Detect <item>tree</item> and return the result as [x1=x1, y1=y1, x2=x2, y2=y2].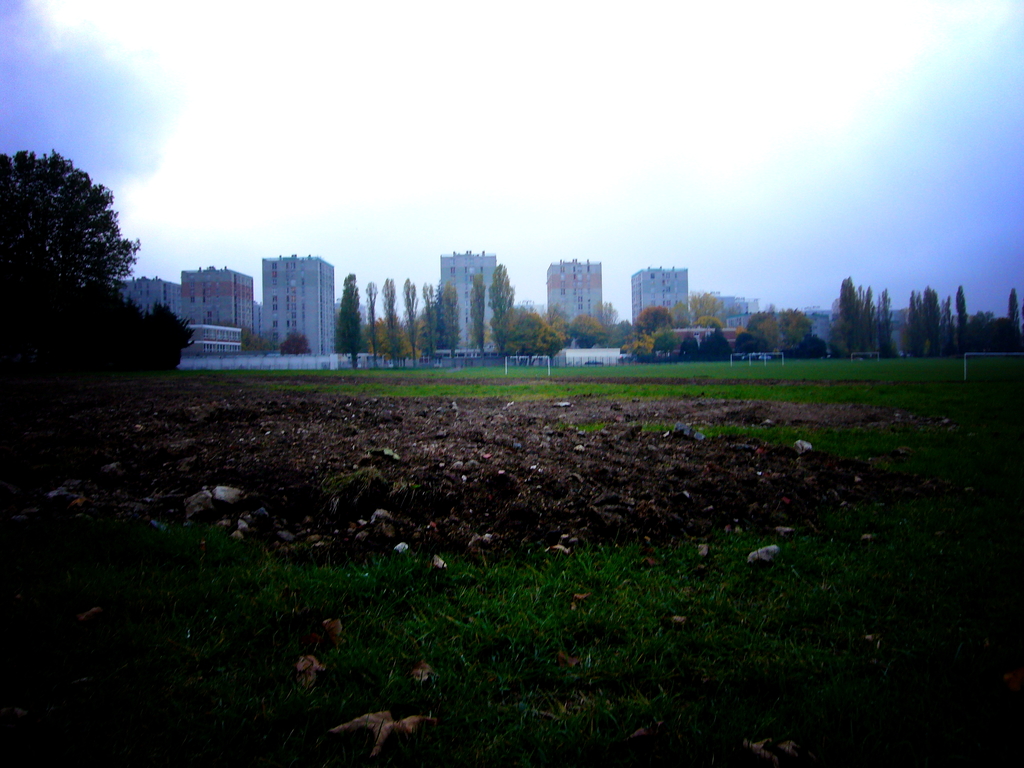
[x1=699, y1=307, x2=717, y2=335].
